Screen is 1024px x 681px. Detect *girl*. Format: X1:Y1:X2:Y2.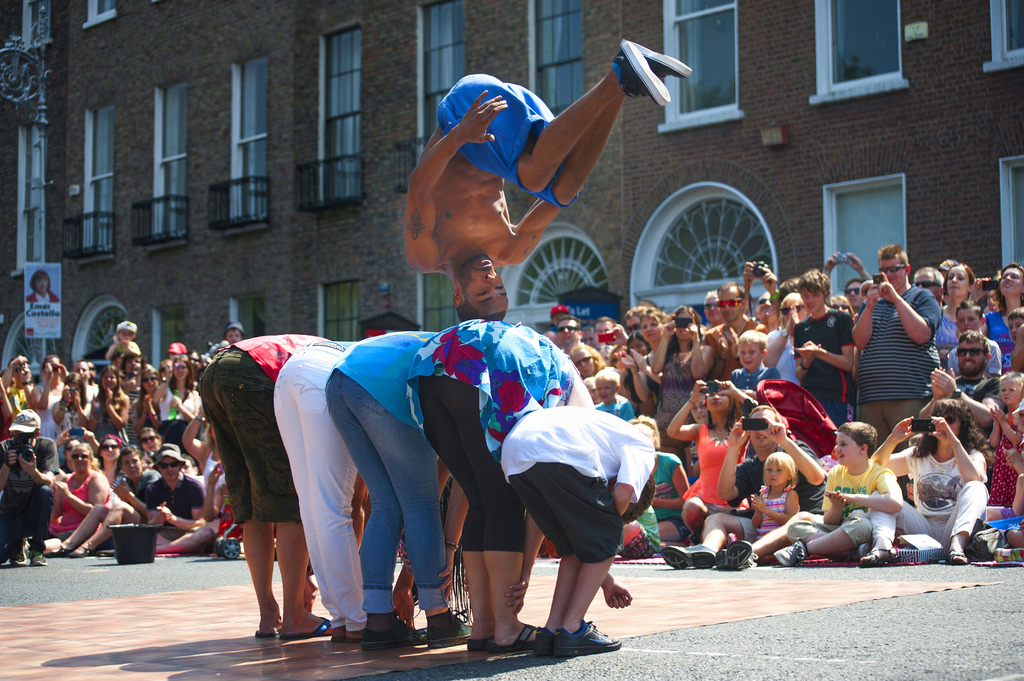
54:373:90:438.
